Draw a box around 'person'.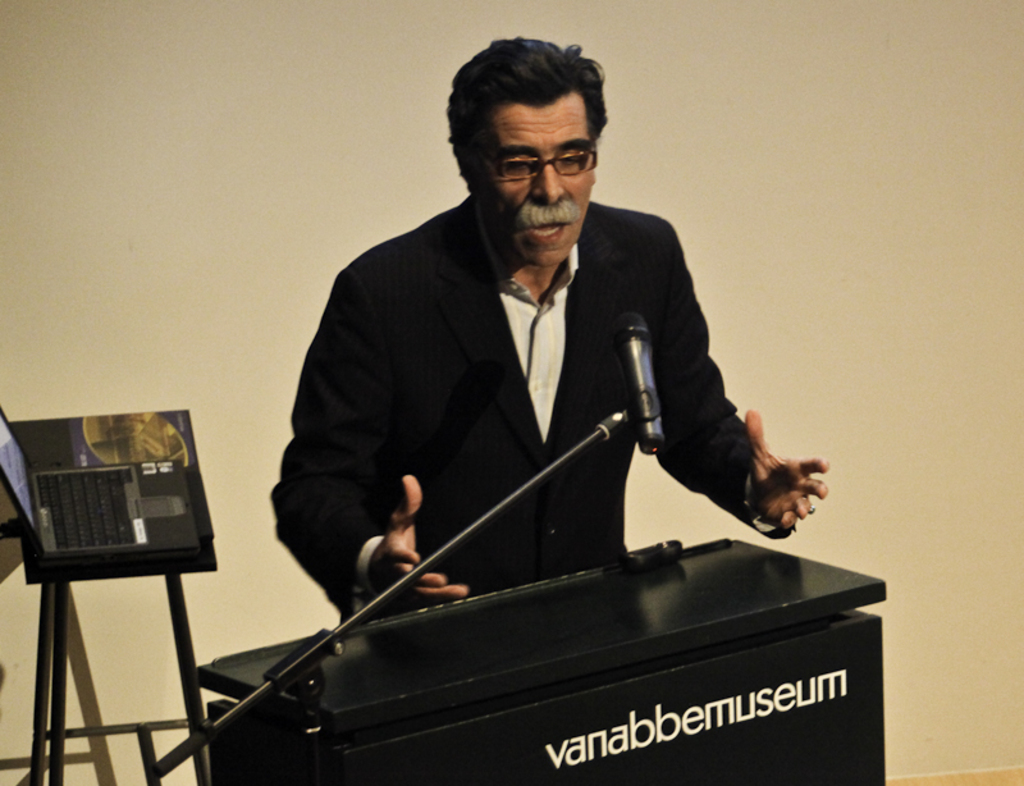
310:40:778:676.
